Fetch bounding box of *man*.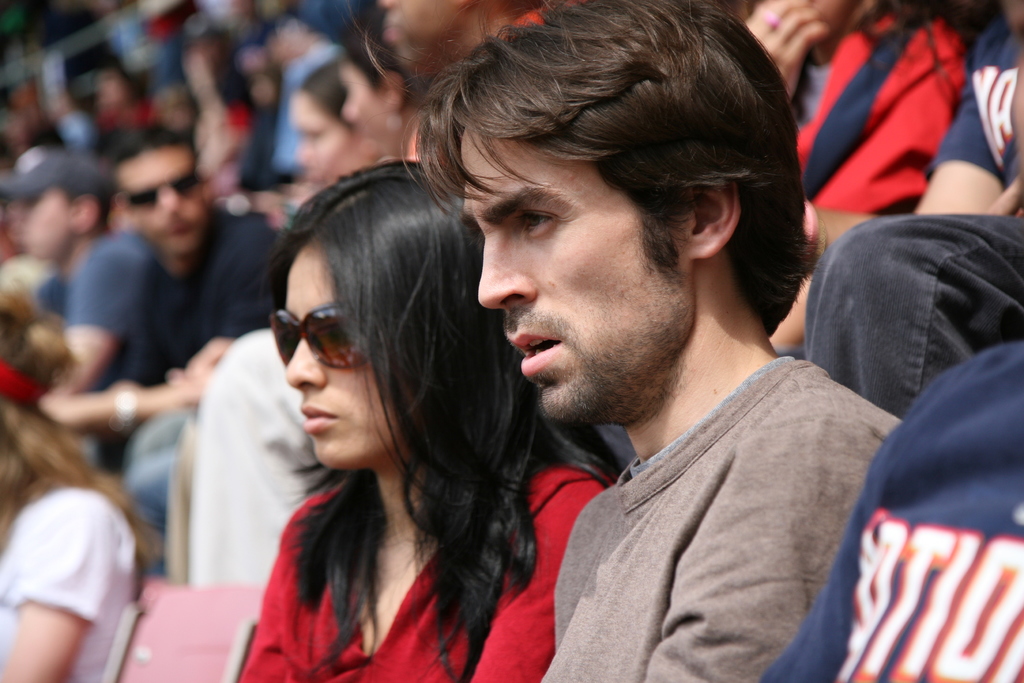
Bbox: 0, 151, 113, 317.
